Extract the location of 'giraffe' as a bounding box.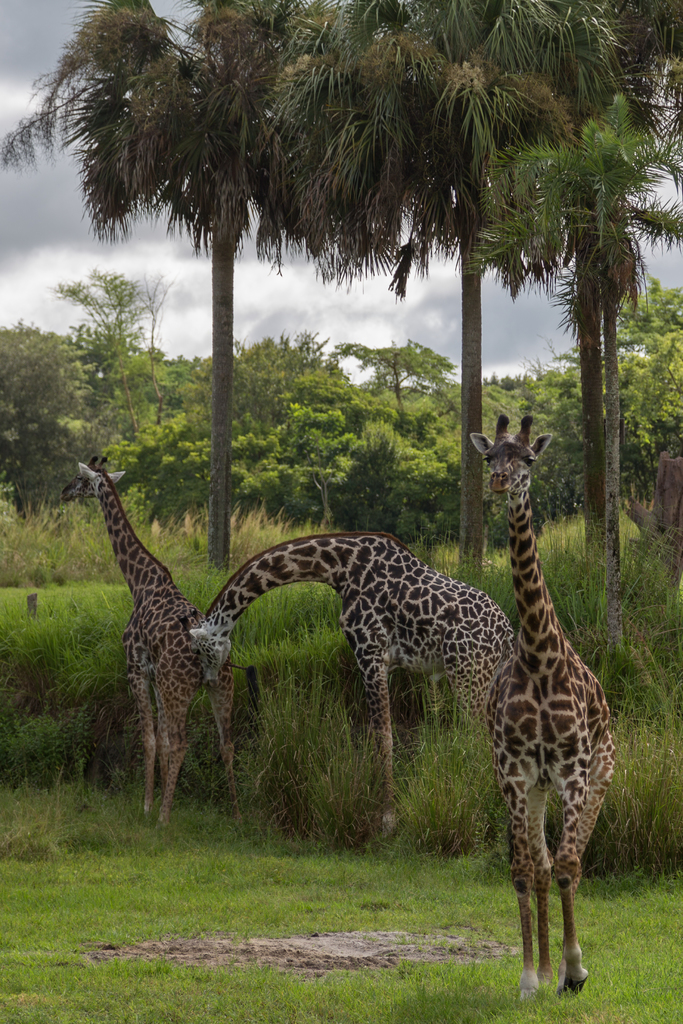
<bbox>177, 531, 528, 804</bbox>.
